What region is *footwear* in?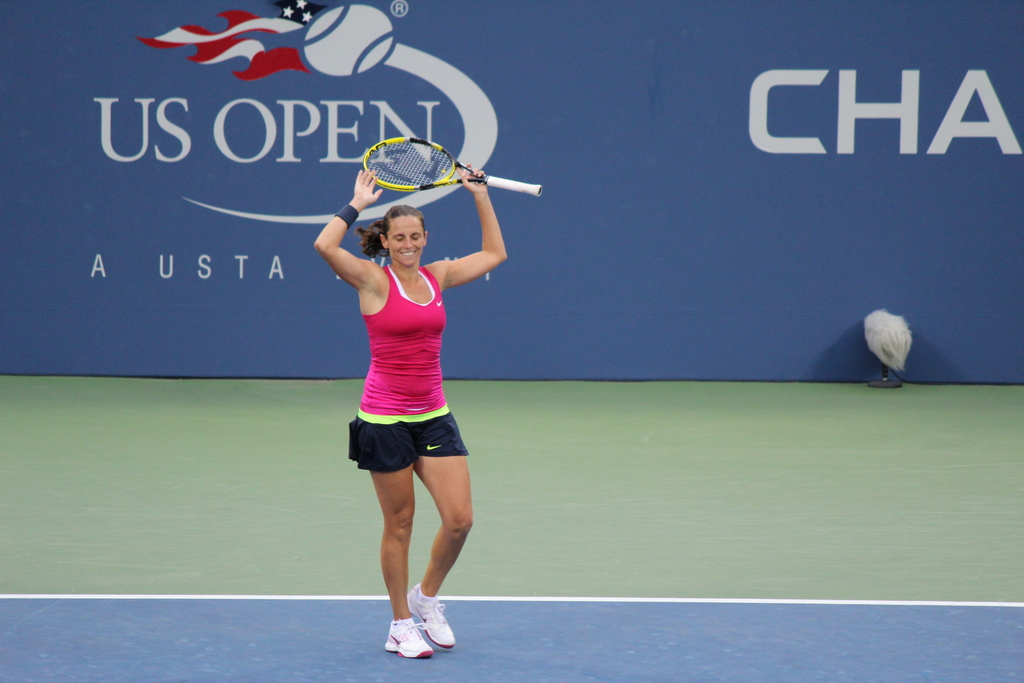
Rect(406, 587, 464, 647).
